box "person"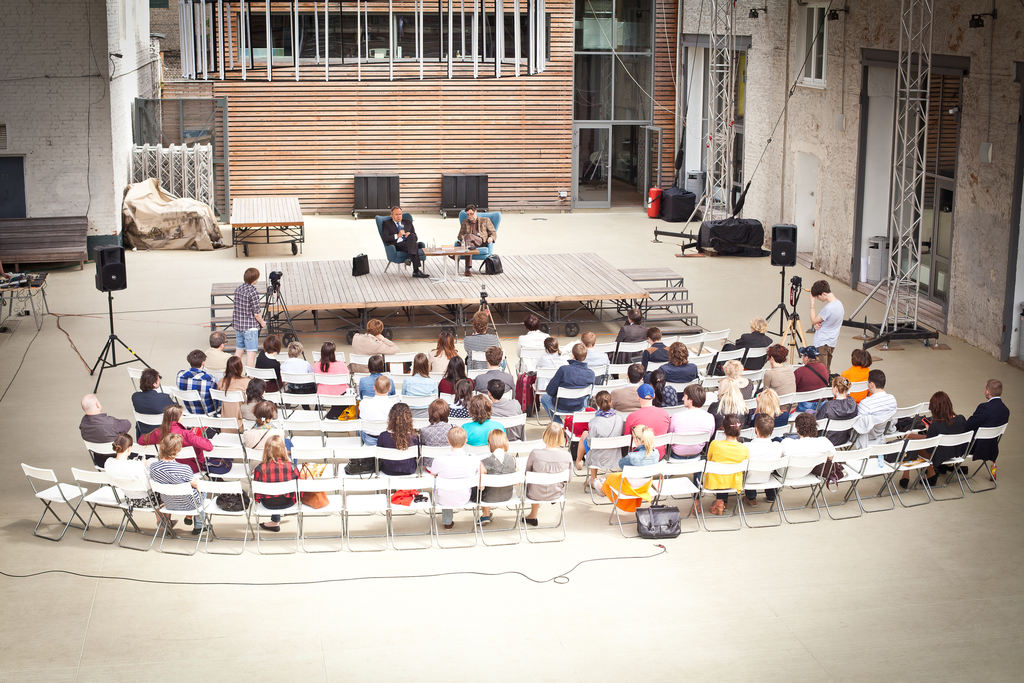
[x1=349, y1=317, x2=398, y2=372]
